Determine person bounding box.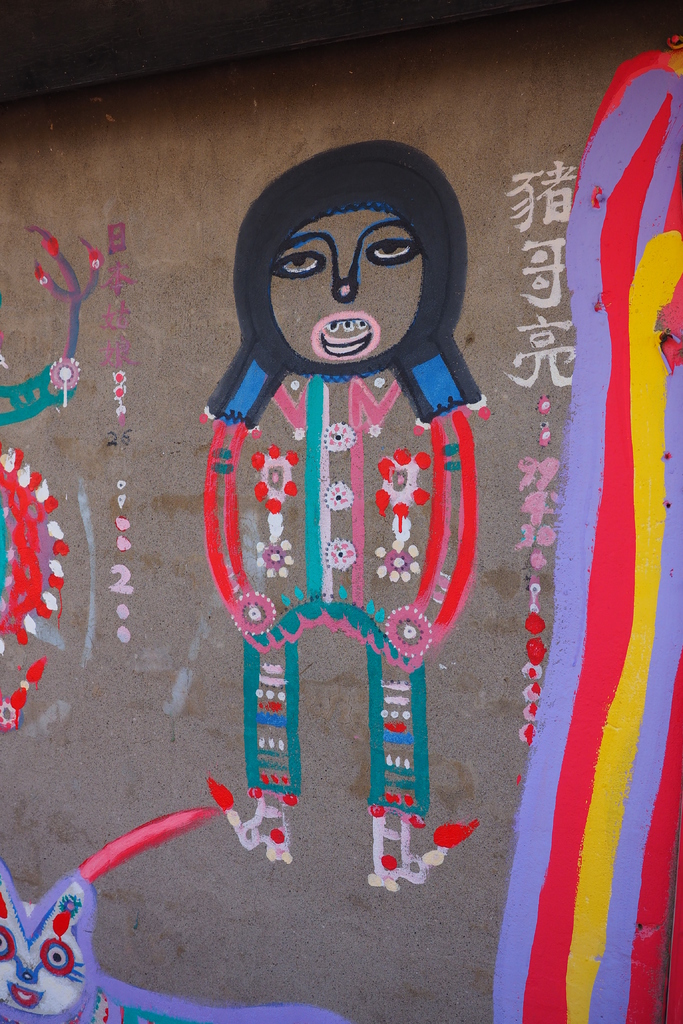
Determined: bbox(201, 138, 479, 899).
